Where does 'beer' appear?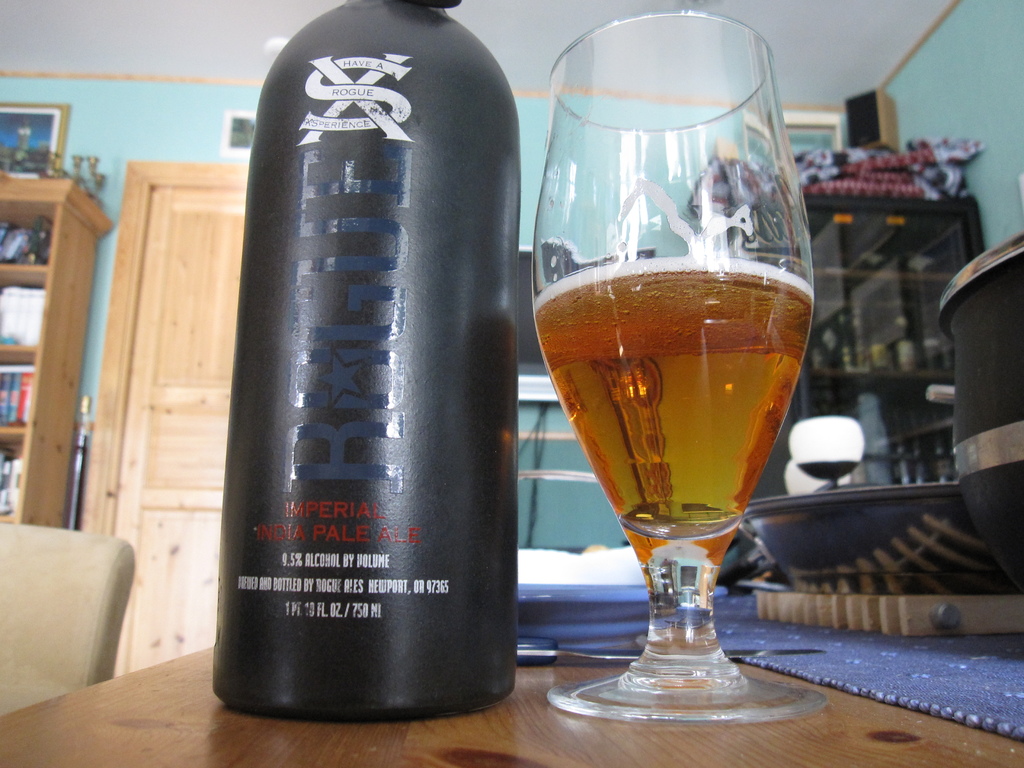
Appears at left=536, top=258, right=817, bottom=564.
